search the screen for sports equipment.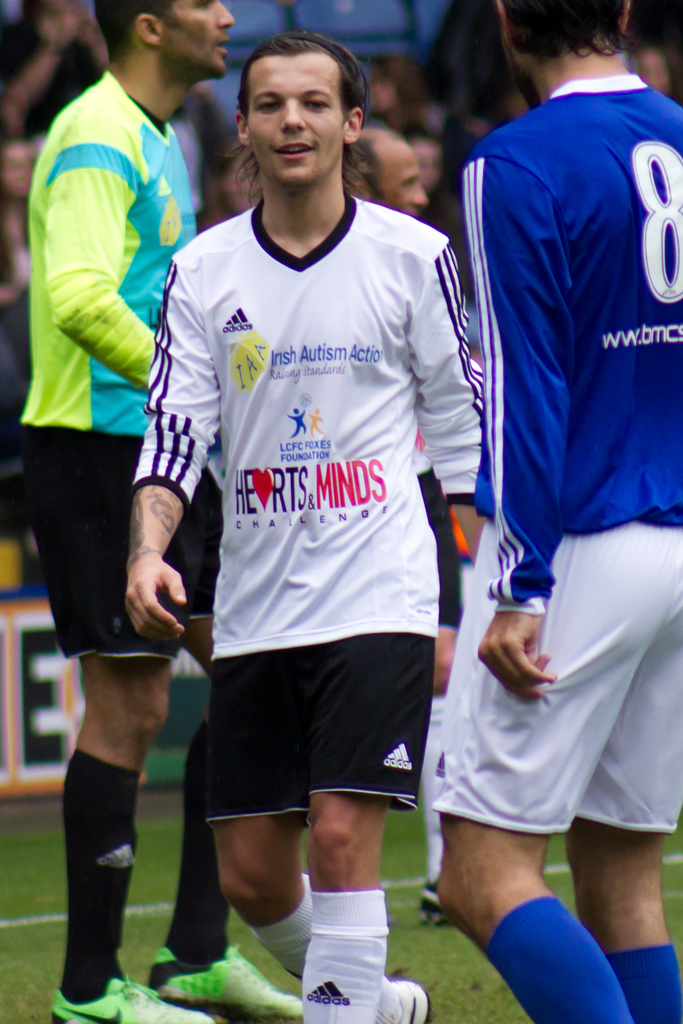
Found at 377, 980, 432, 1023.
